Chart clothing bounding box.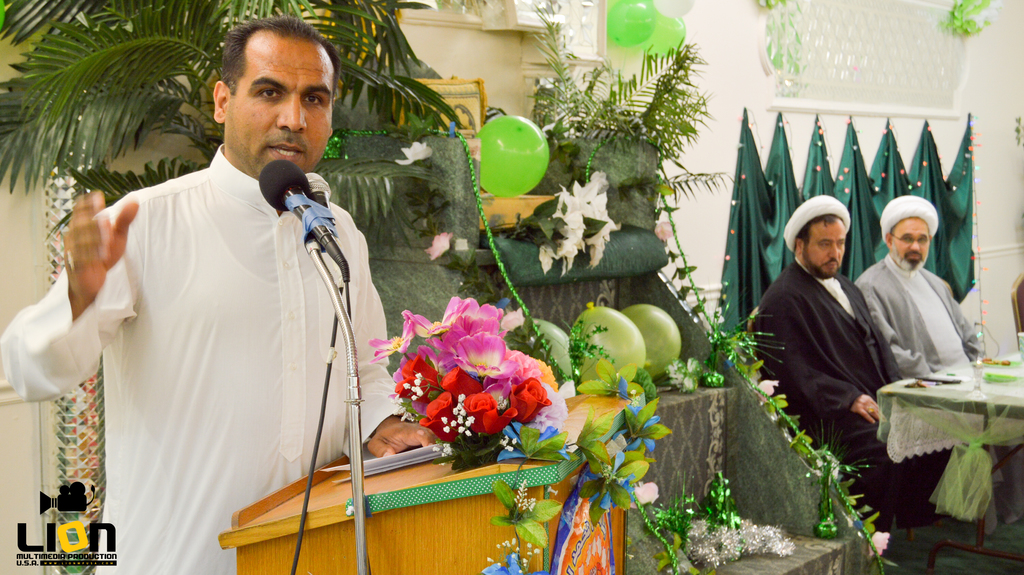
Charted: bbox=(857, 257, 1008, 498).
